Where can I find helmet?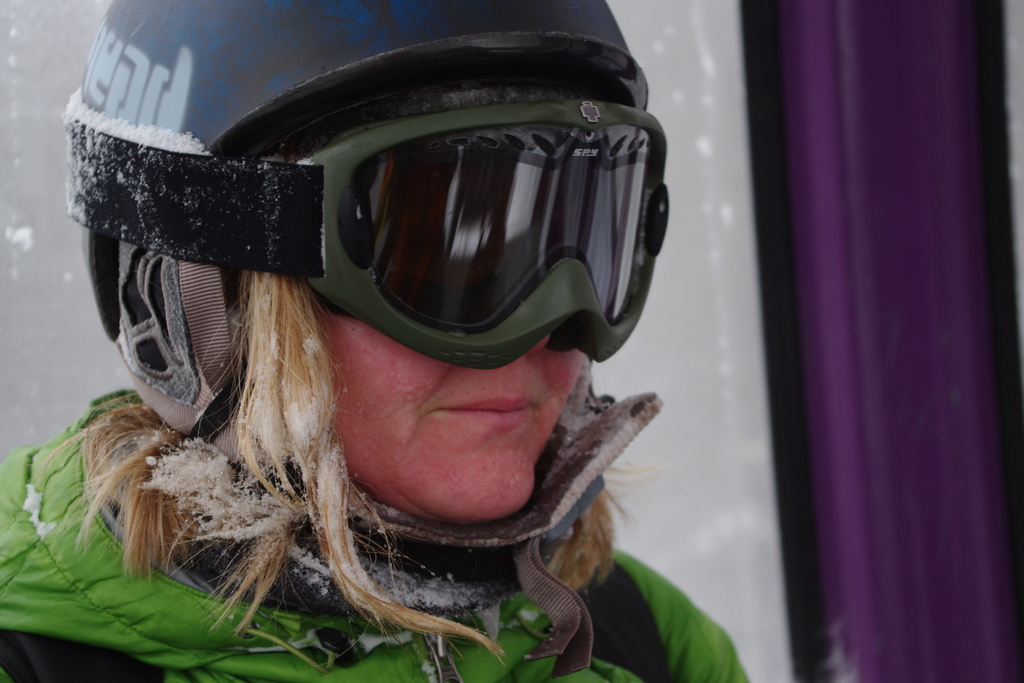
You can find it at left=65, top=0, right=706, bottom=541.
